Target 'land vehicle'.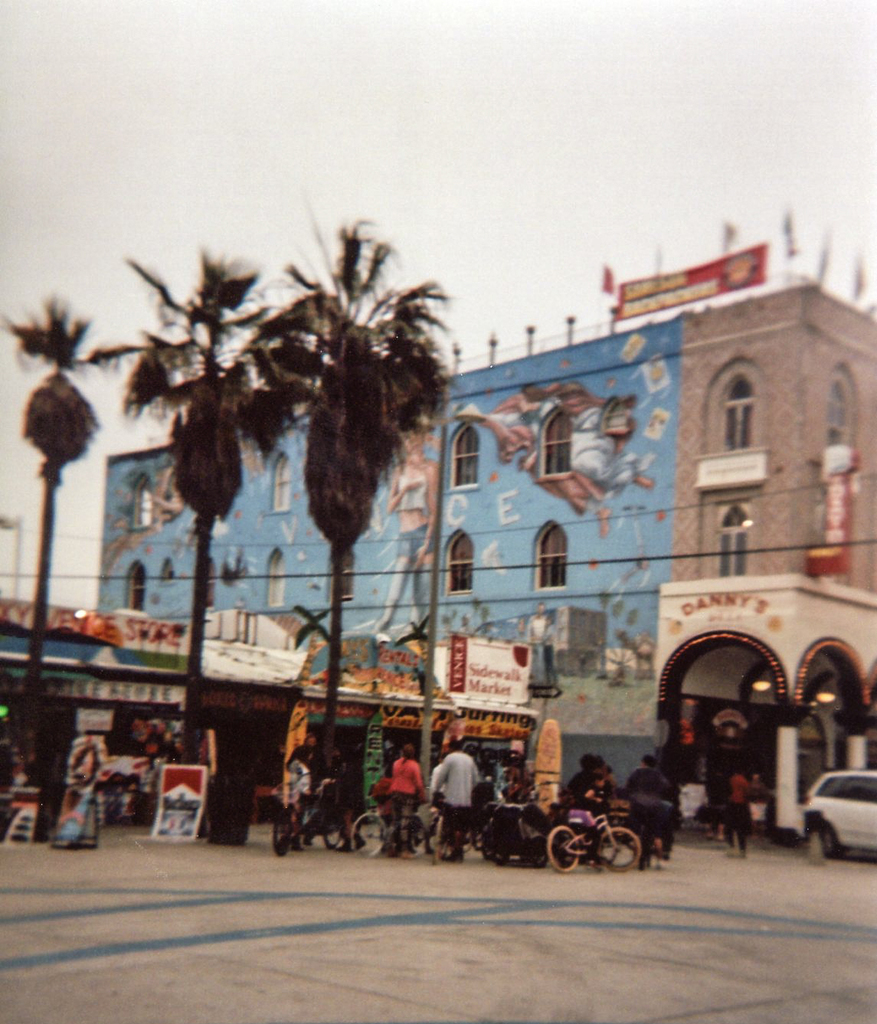
Target region: <region>546, 807, 638, 872</region>.
